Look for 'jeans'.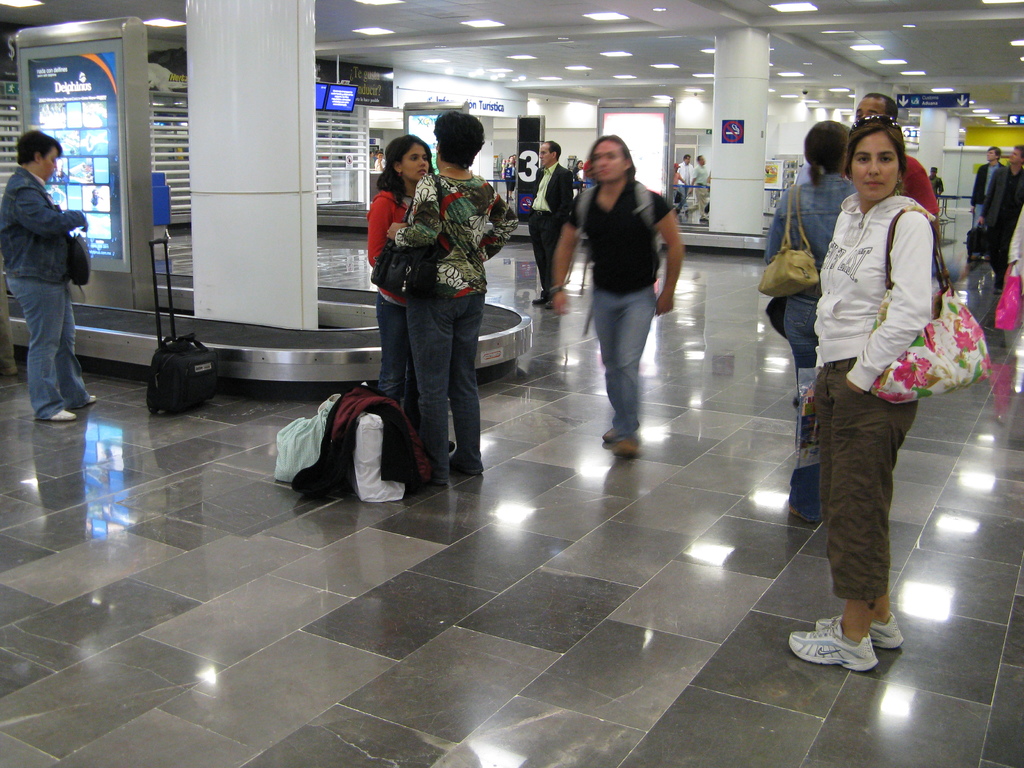
Found: {"left": 966, "top": 207, "right": 978, "bottom": 230}.
